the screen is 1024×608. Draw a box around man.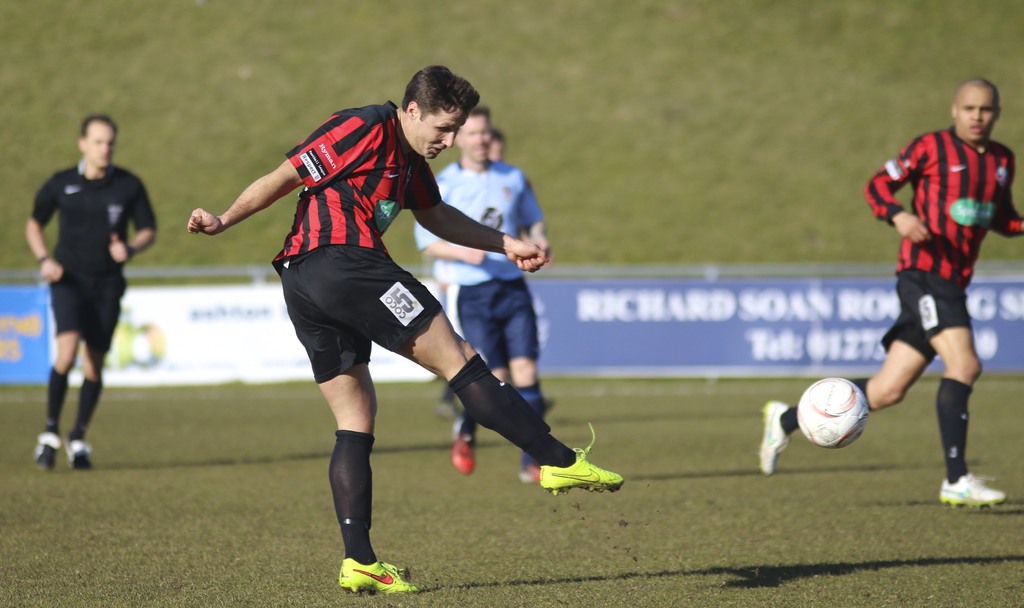
bbox=(413, 104, 545, 482).
